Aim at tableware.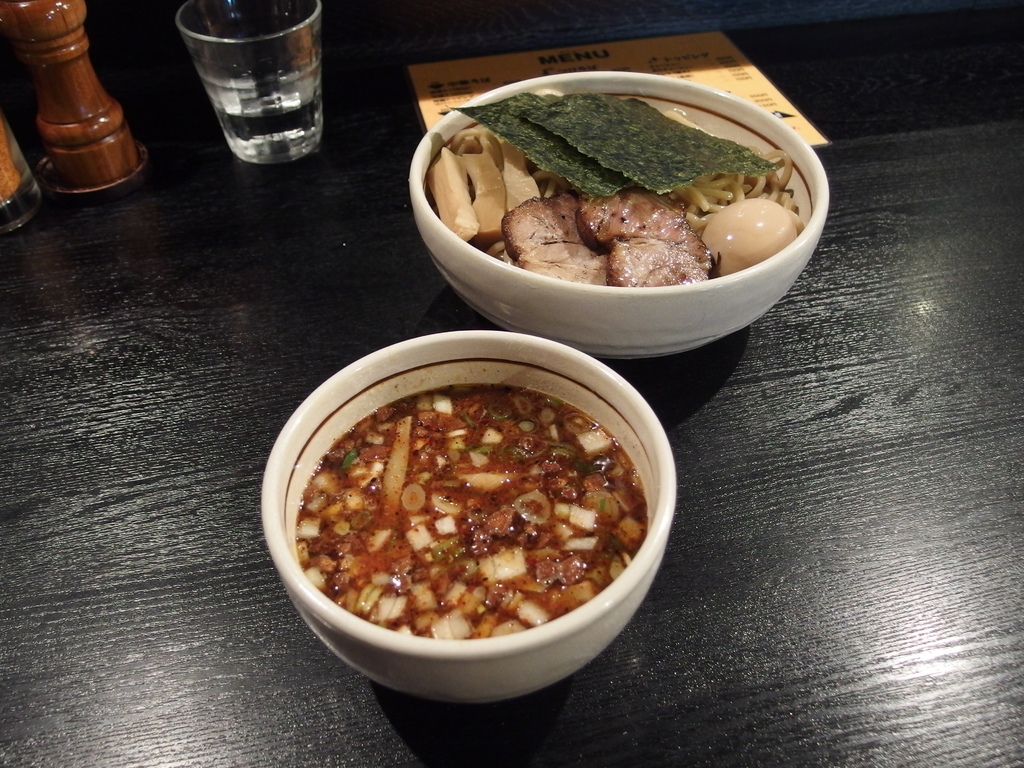
Aimed at [0,95,44,236].
